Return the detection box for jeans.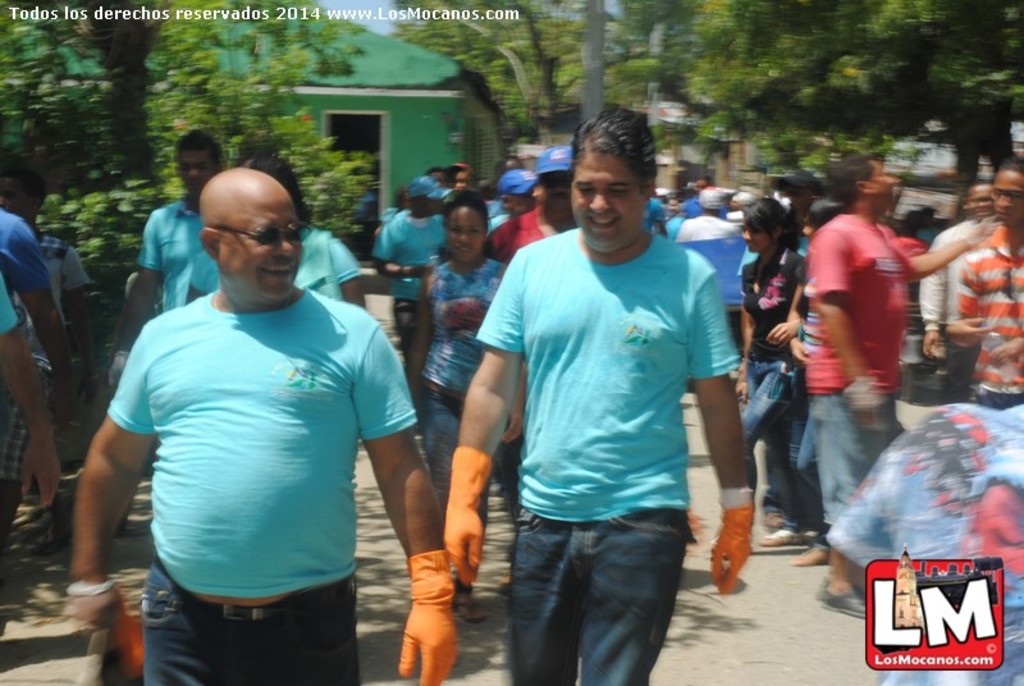
<region>955, 390, 1023, 411</region>.
